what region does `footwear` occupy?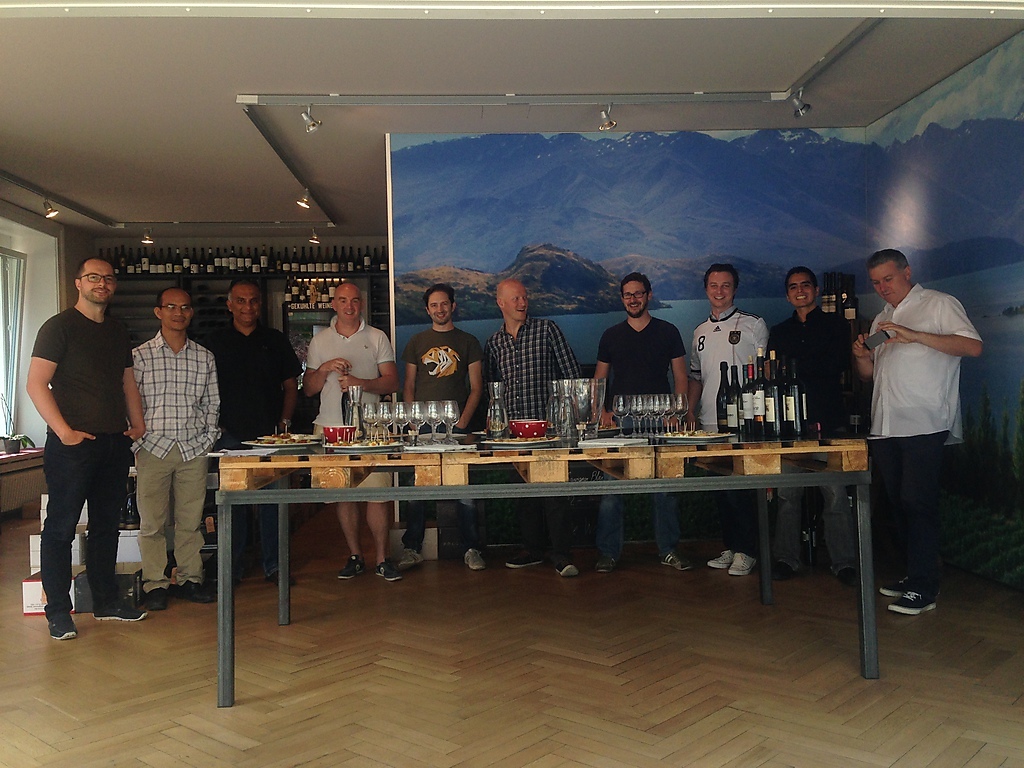
894, 583, 939, 614.
